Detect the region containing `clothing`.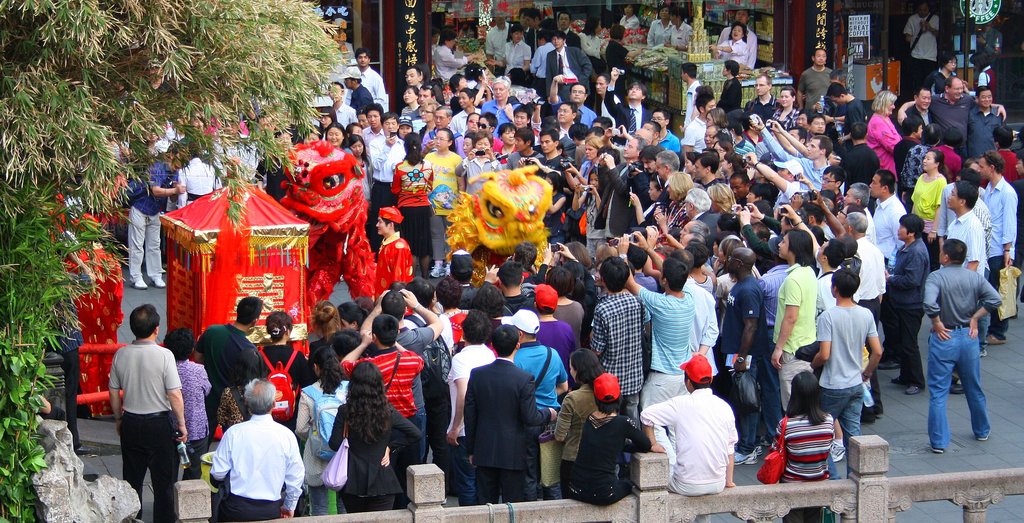
{"x1": 552, "y1": 386, "x2": 605, "y2": 502}.
